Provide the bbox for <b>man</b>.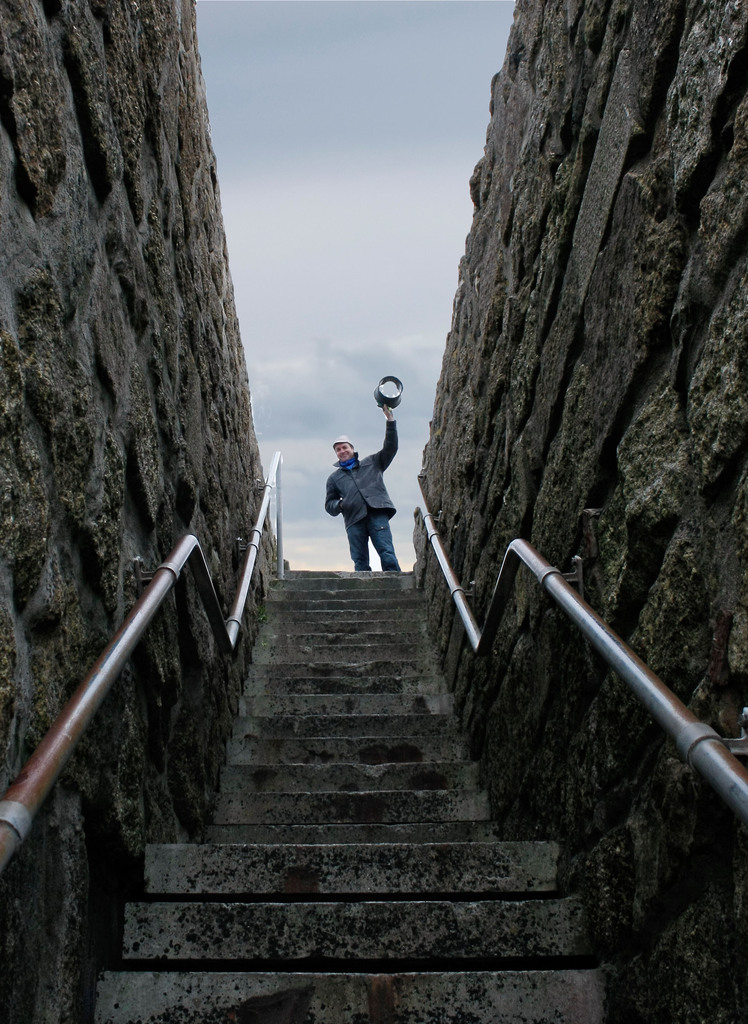
crop(314, 406, 411, 570).
